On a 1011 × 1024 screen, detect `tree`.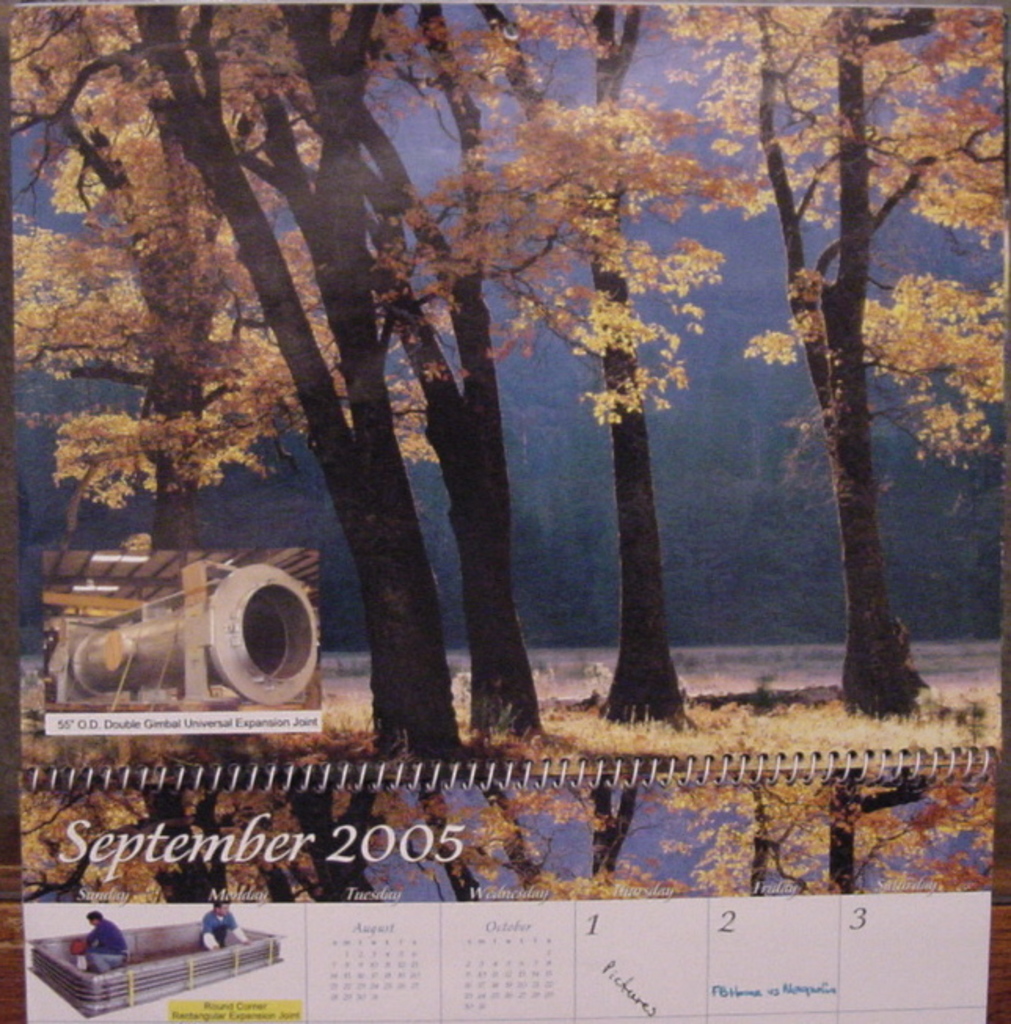
l=630, t=2, r=1009, b=727.
